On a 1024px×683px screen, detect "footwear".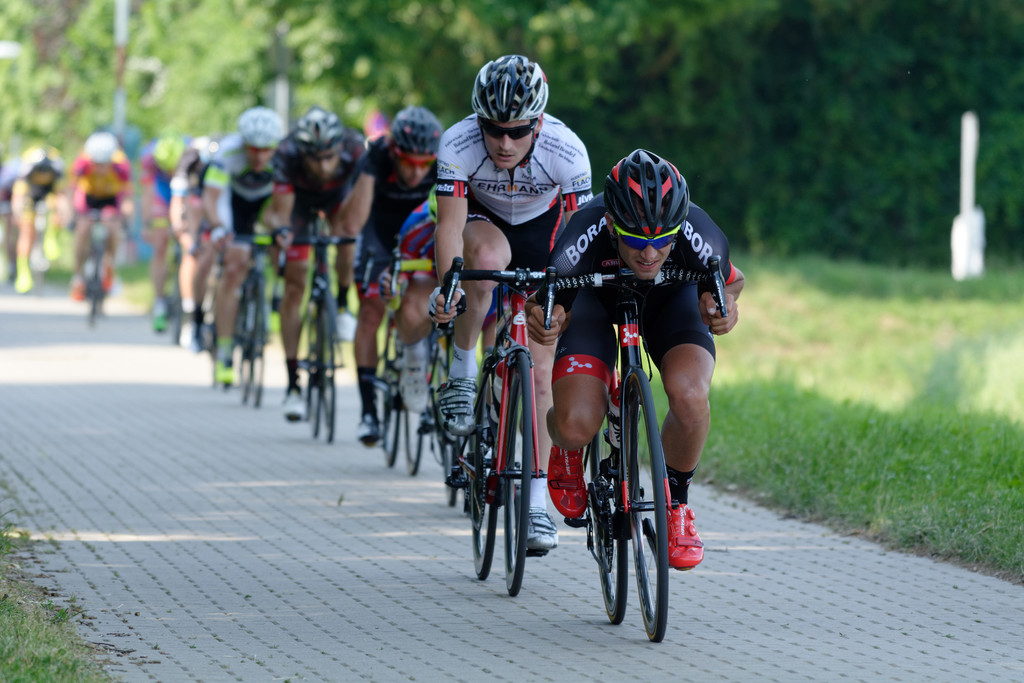
x1=663 y1=502 x2=703 y2=570.
